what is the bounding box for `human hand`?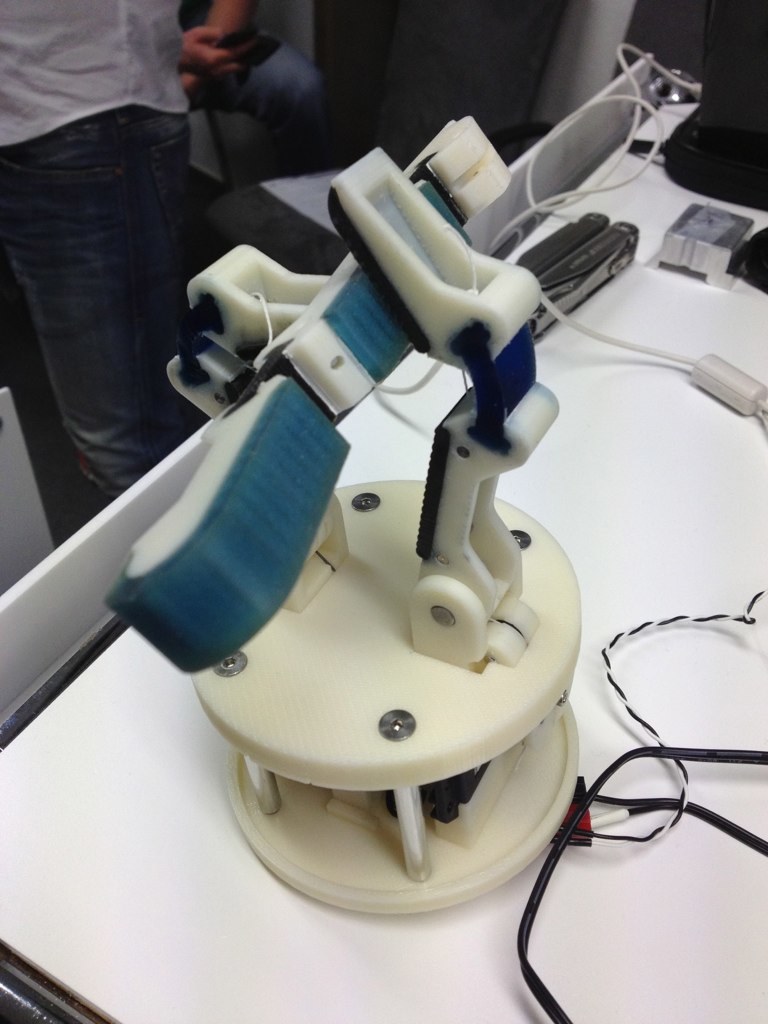
<region>181, 25, 261, 78</region>.
